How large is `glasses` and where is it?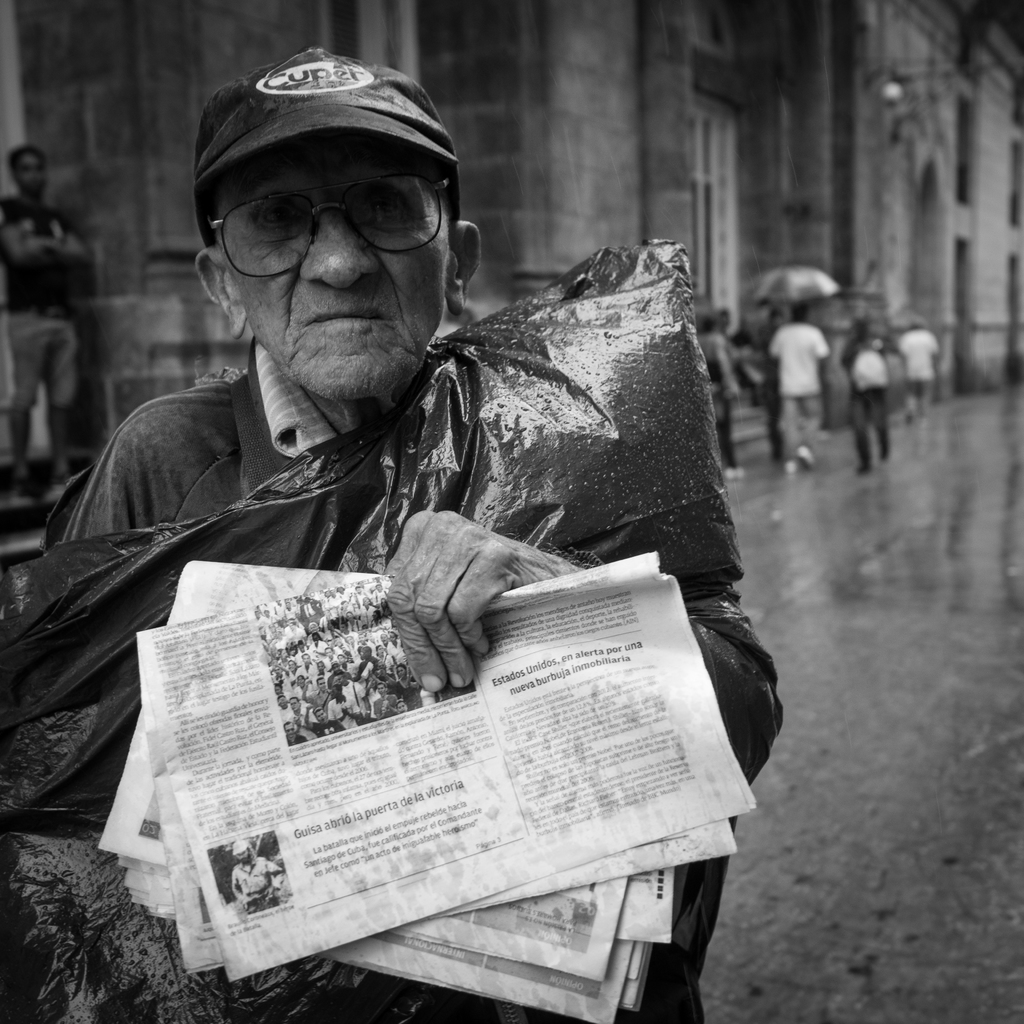
Bounding box: l=193, t=166, r=448, b=251.
